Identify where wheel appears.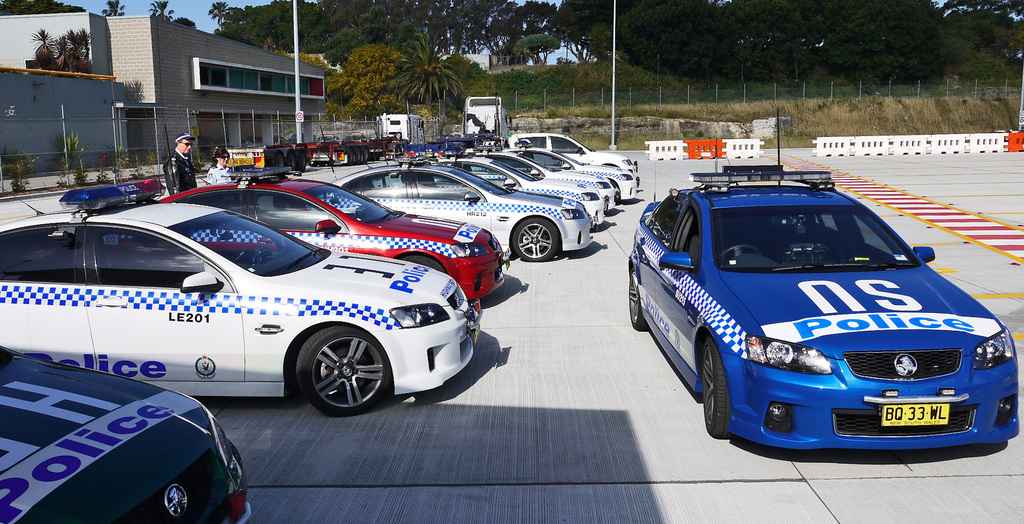
Appears at [left=396, top=145, right=403, bottom=154].
